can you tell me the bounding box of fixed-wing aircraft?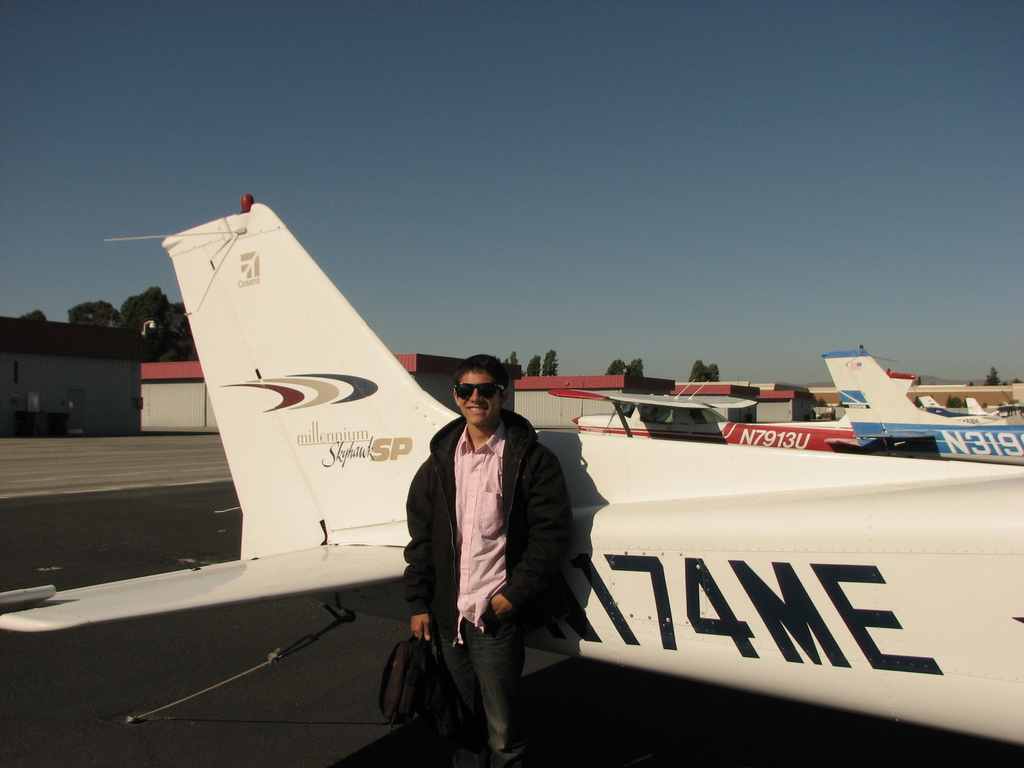
bbox=[0, 196, 1023, 743].
